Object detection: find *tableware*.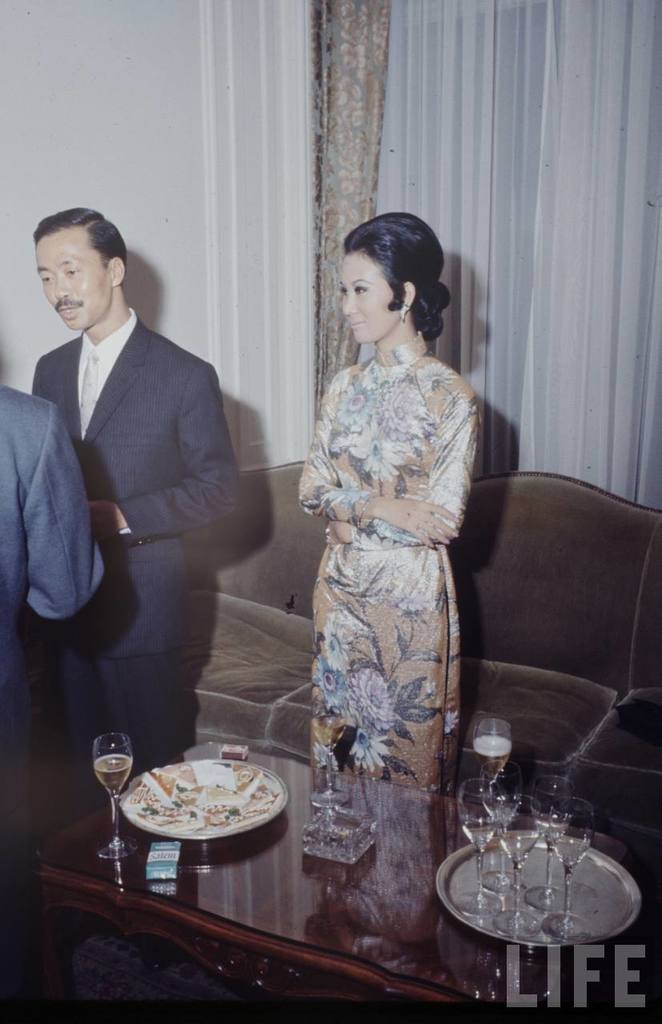
bbox=(91, 734, 137, 869).
